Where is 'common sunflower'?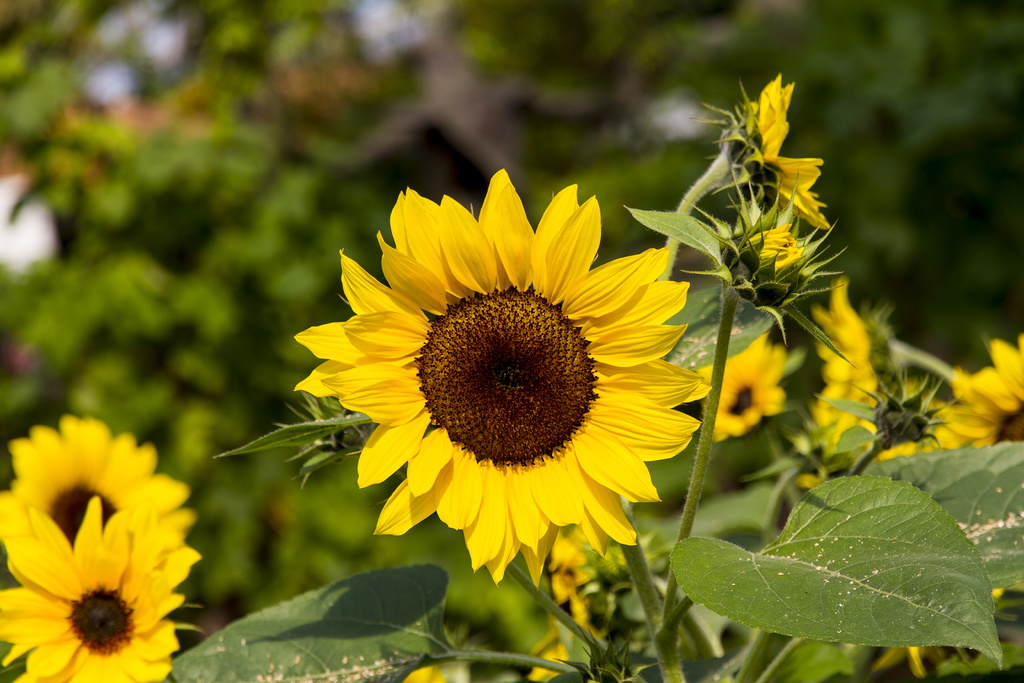
(696,336,779,443).
